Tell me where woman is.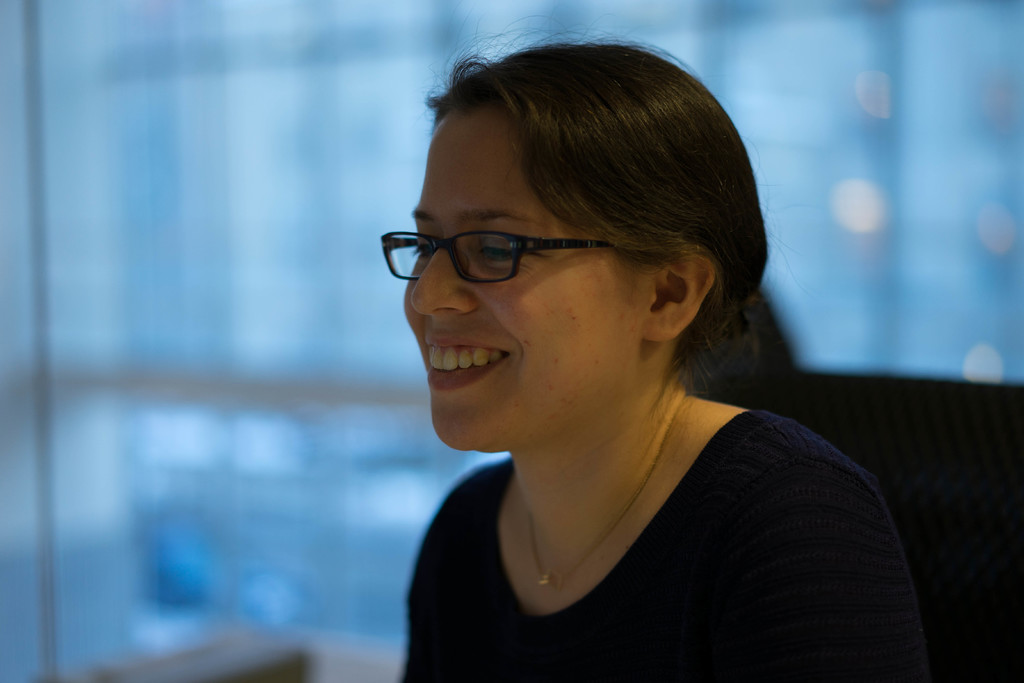
woman is at left=326, top=21, right=896, bottom=679.
